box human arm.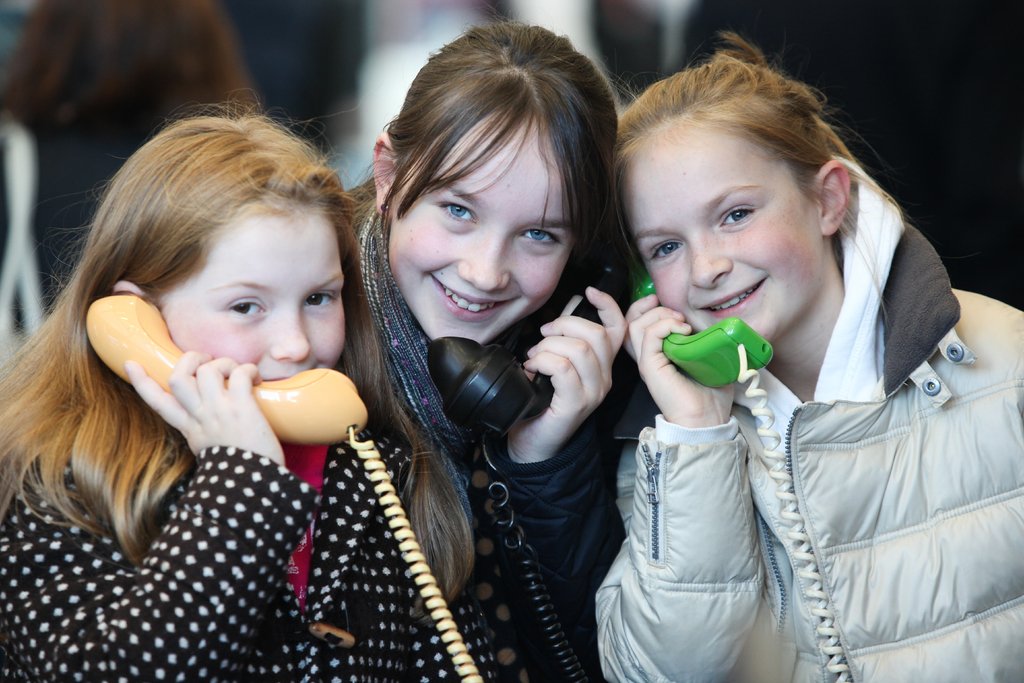
pyautogui.locateOnScreen(497, 290, 614, 679).
